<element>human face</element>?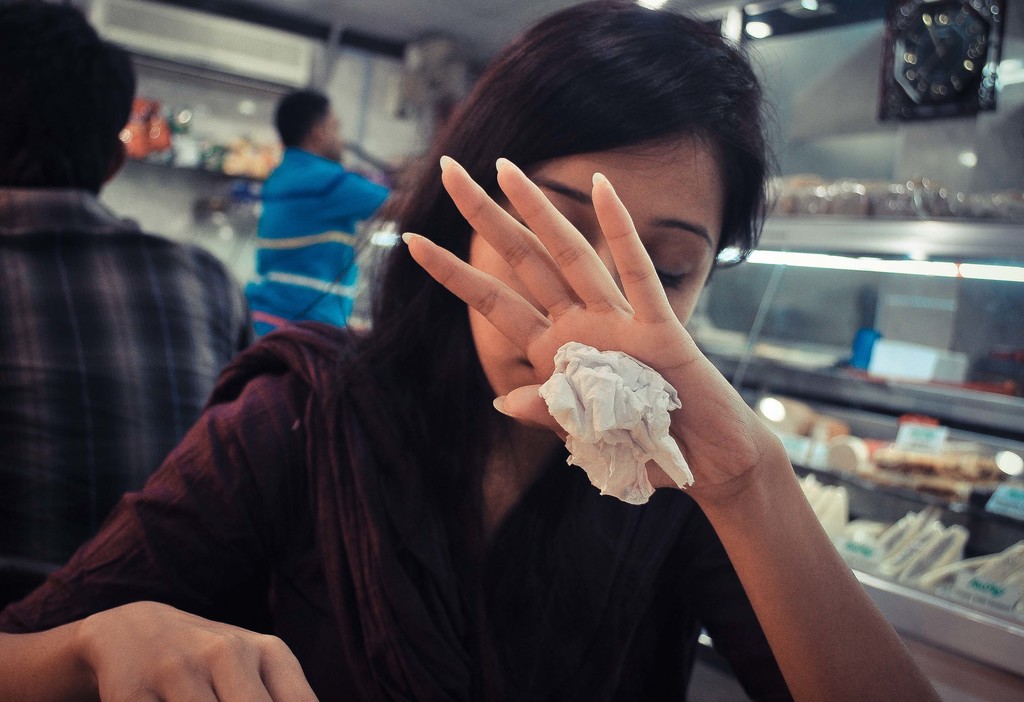
box(314, 106, 349, 165)
